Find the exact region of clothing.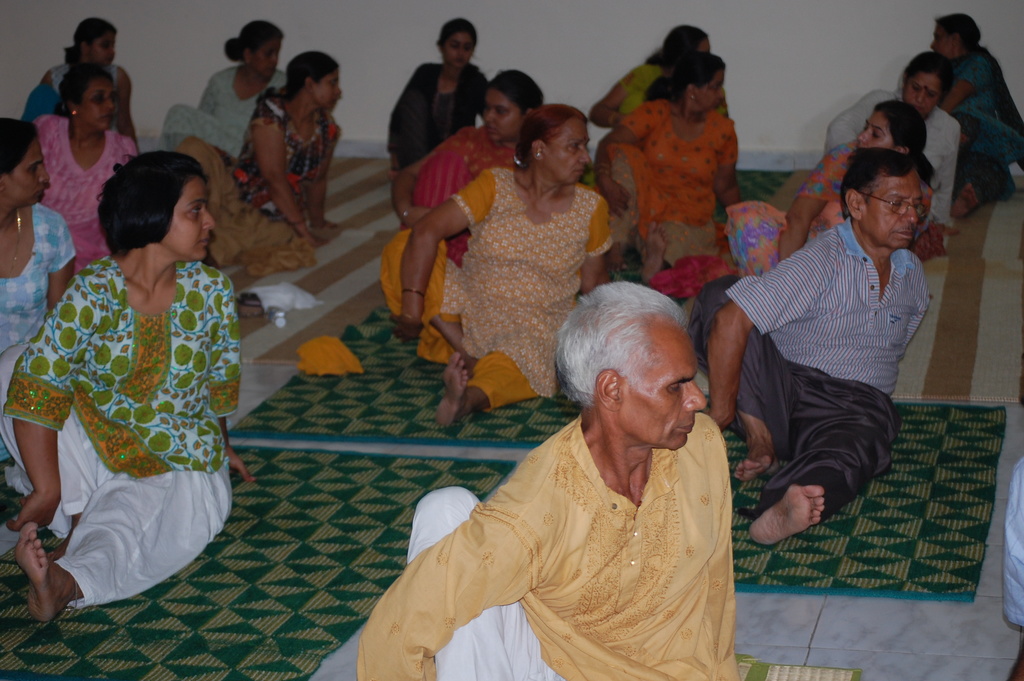
Exact region: <bbox>717, 136, 857, 263</bbox>.
